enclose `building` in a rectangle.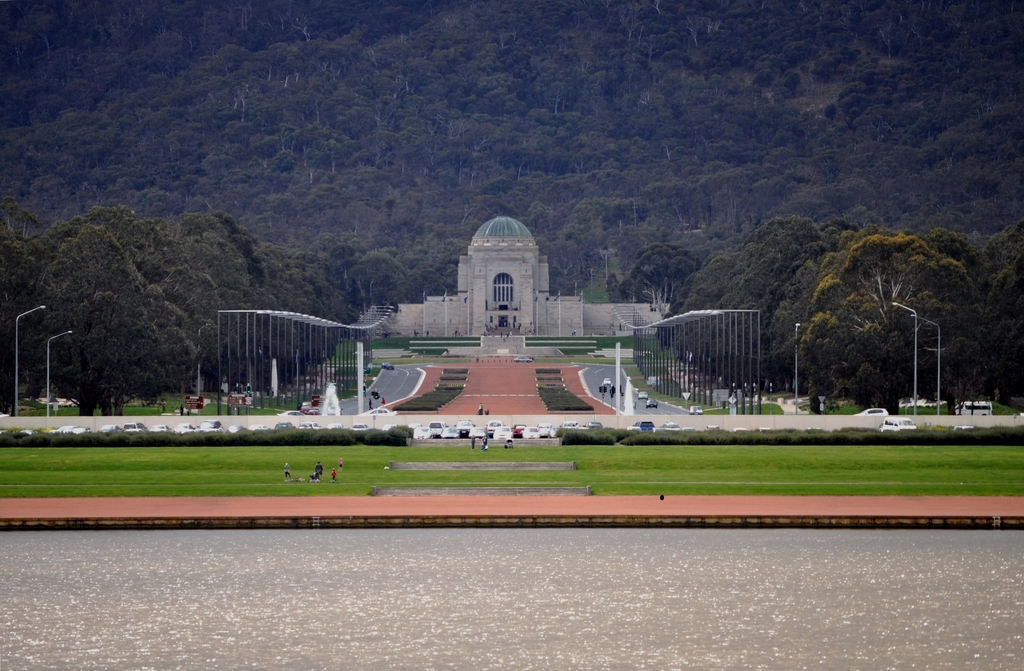
<region>417, 211, 585, 332</region>.
